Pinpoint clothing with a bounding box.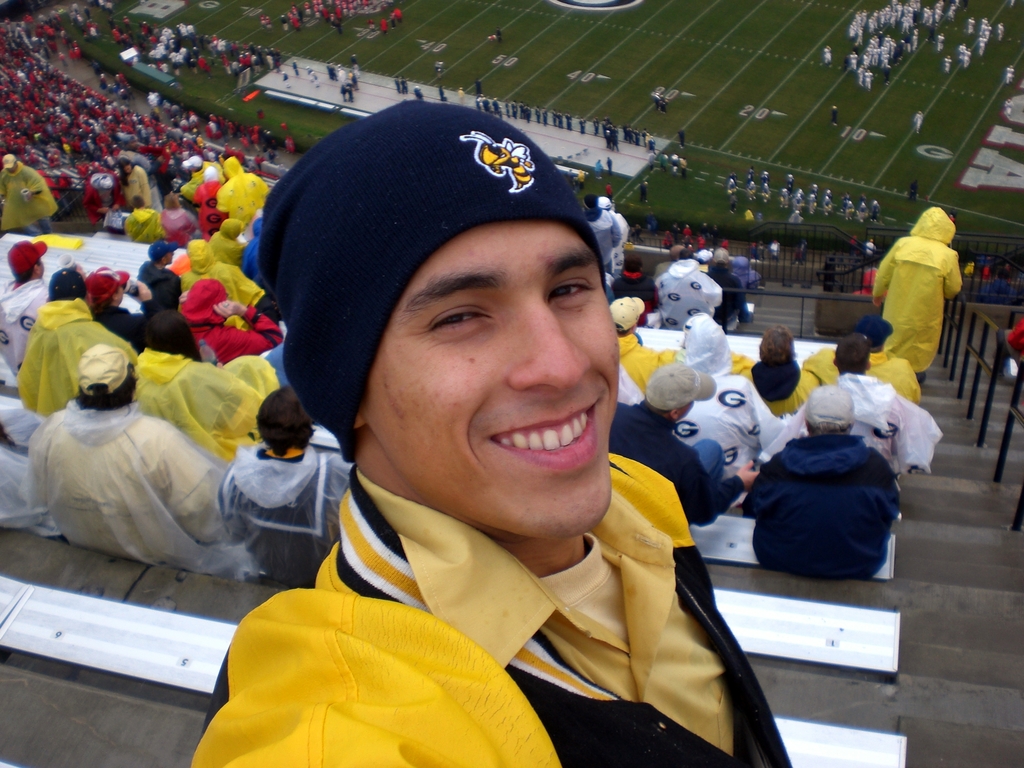
(662,100,664,109).
